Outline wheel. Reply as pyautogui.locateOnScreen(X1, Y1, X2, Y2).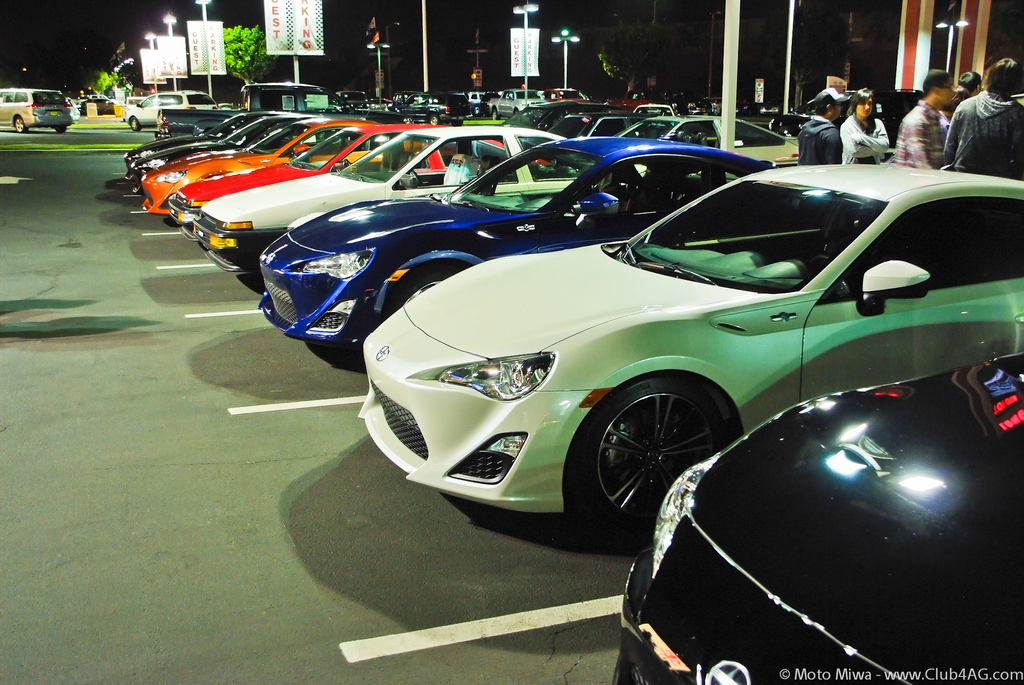
pyautogui.locateOnScreen(408, 170, 422, 185).
